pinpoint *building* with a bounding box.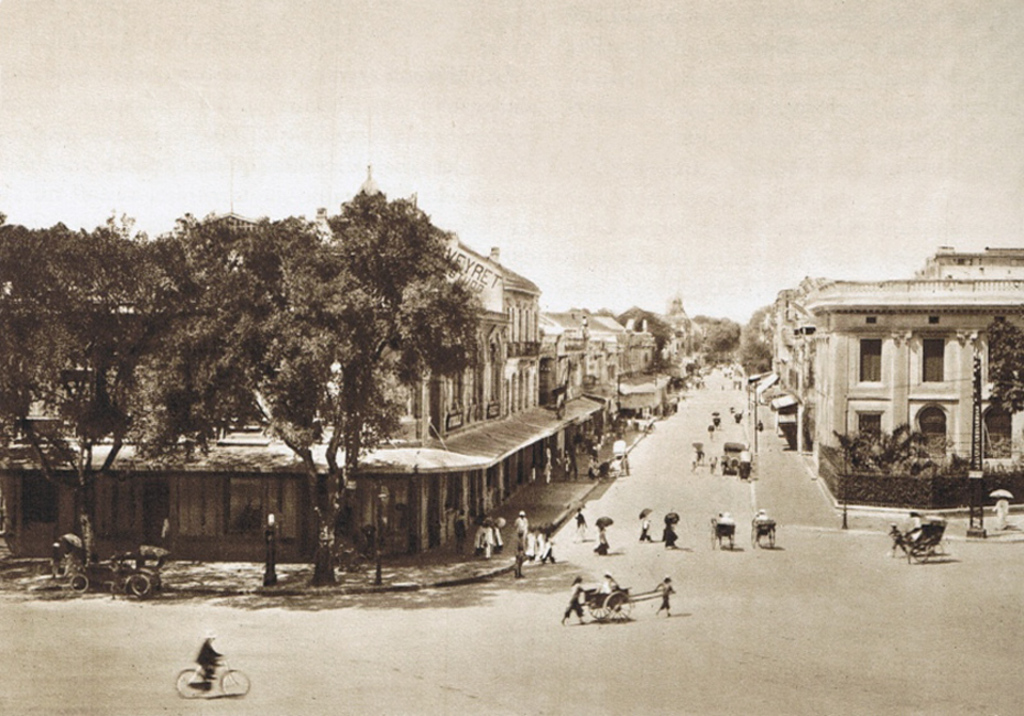
BBox(543, 310, 580, 469).
